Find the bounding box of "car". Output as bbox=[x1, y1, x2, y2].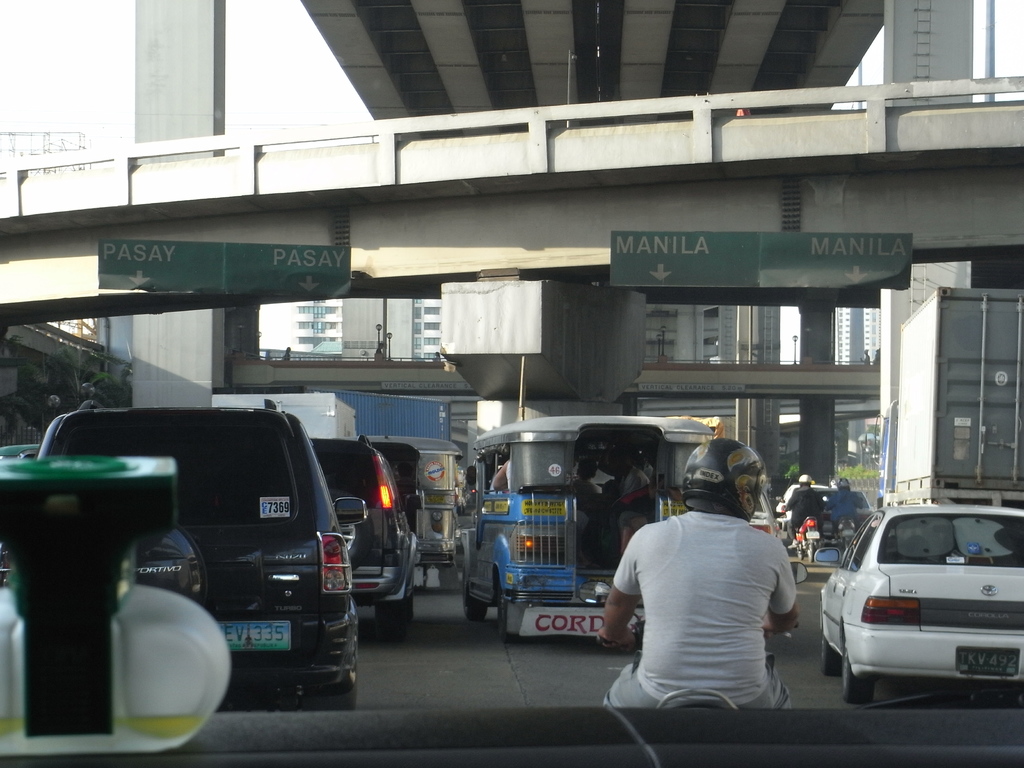
bbox=[0, 0, 1023, 767].
